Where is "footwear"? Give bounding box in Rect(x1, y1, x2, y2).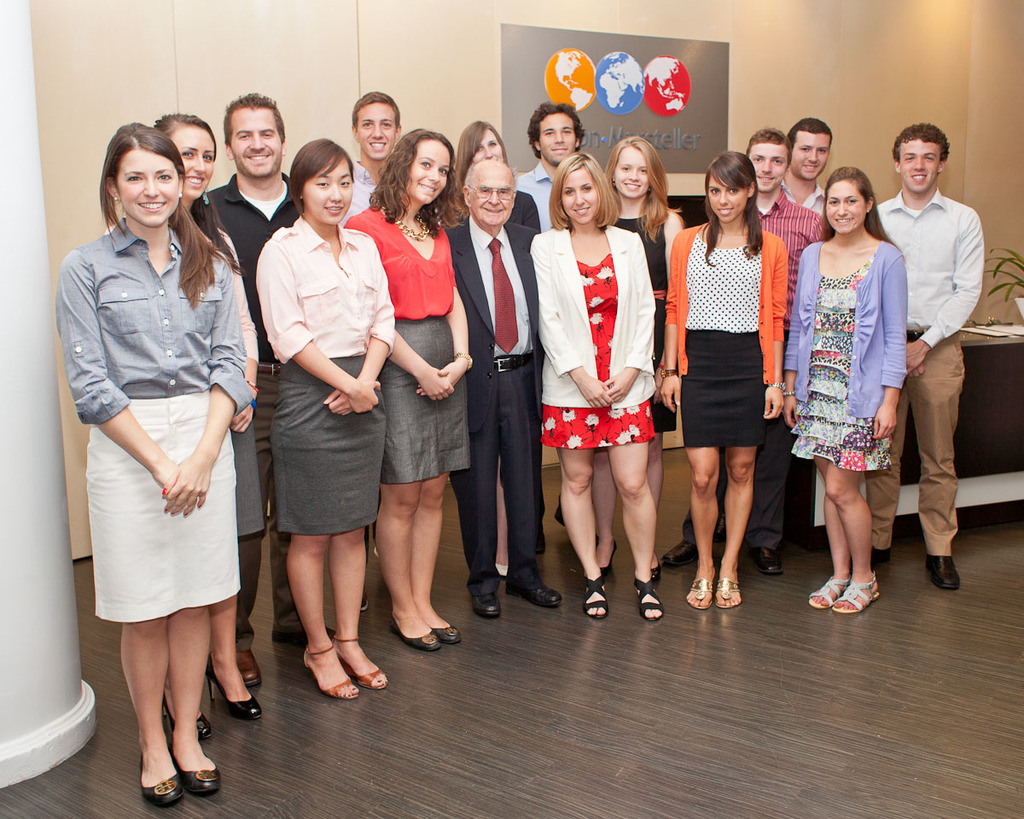
Rect(389, 601, 436, 642).
